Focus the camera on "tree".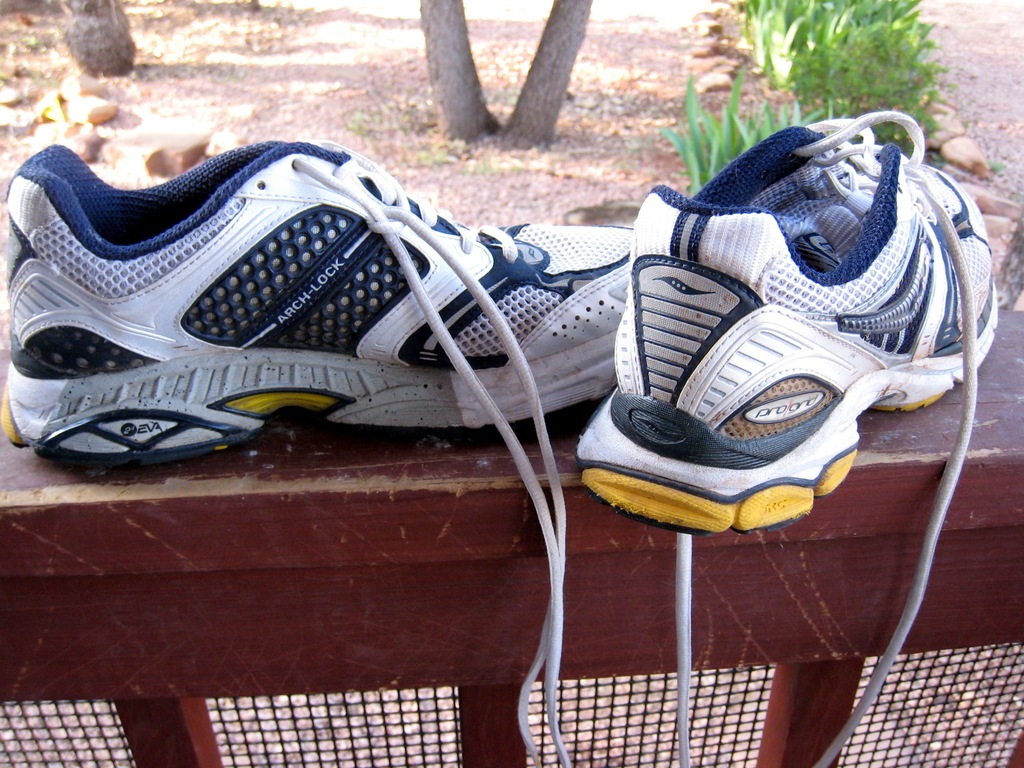
Focus region: left=413, top=0, right=596, bottom=157.
